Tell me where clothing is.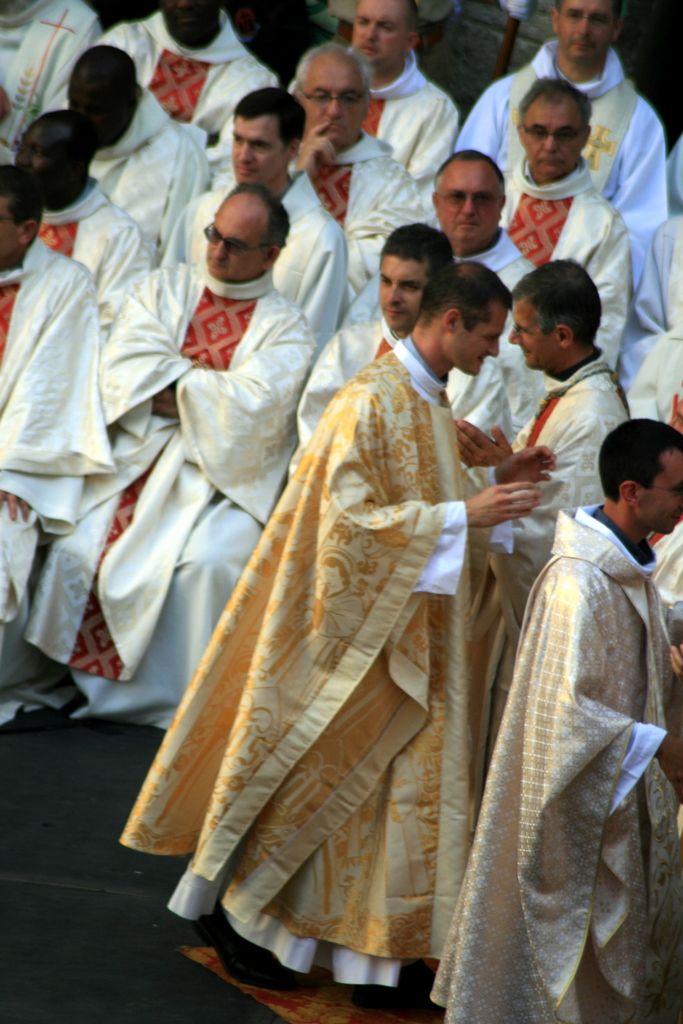
clothing is at crop(435, 40, 682, 237).
